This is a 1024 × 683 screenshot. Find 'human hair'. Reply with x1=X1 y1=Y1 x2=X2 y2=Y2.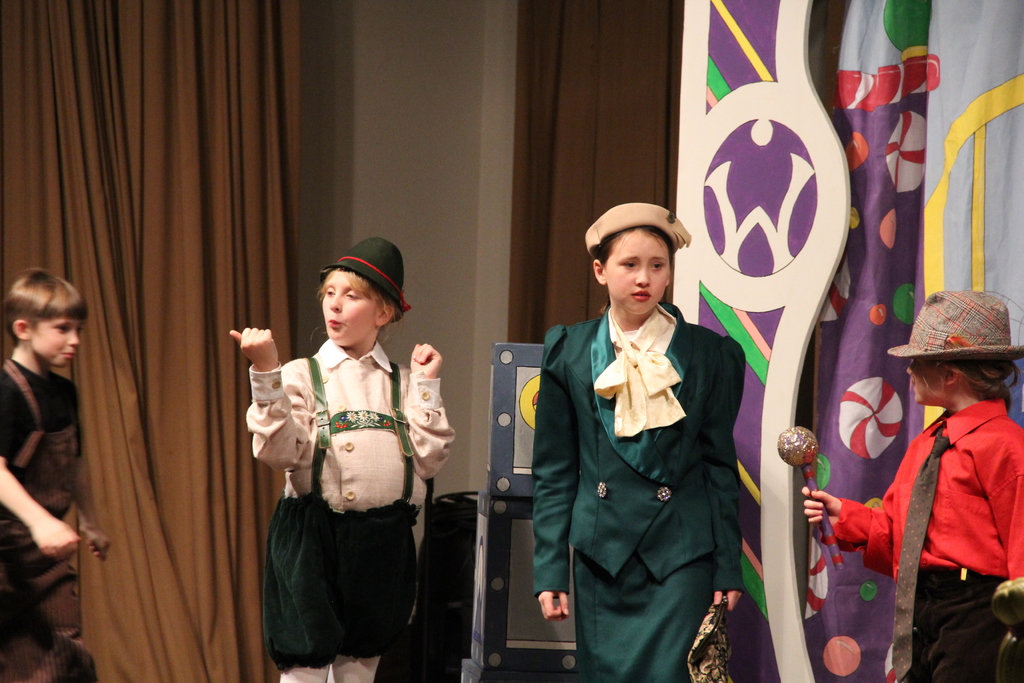
x1=593 y1=224 x2=671 y2=266.
